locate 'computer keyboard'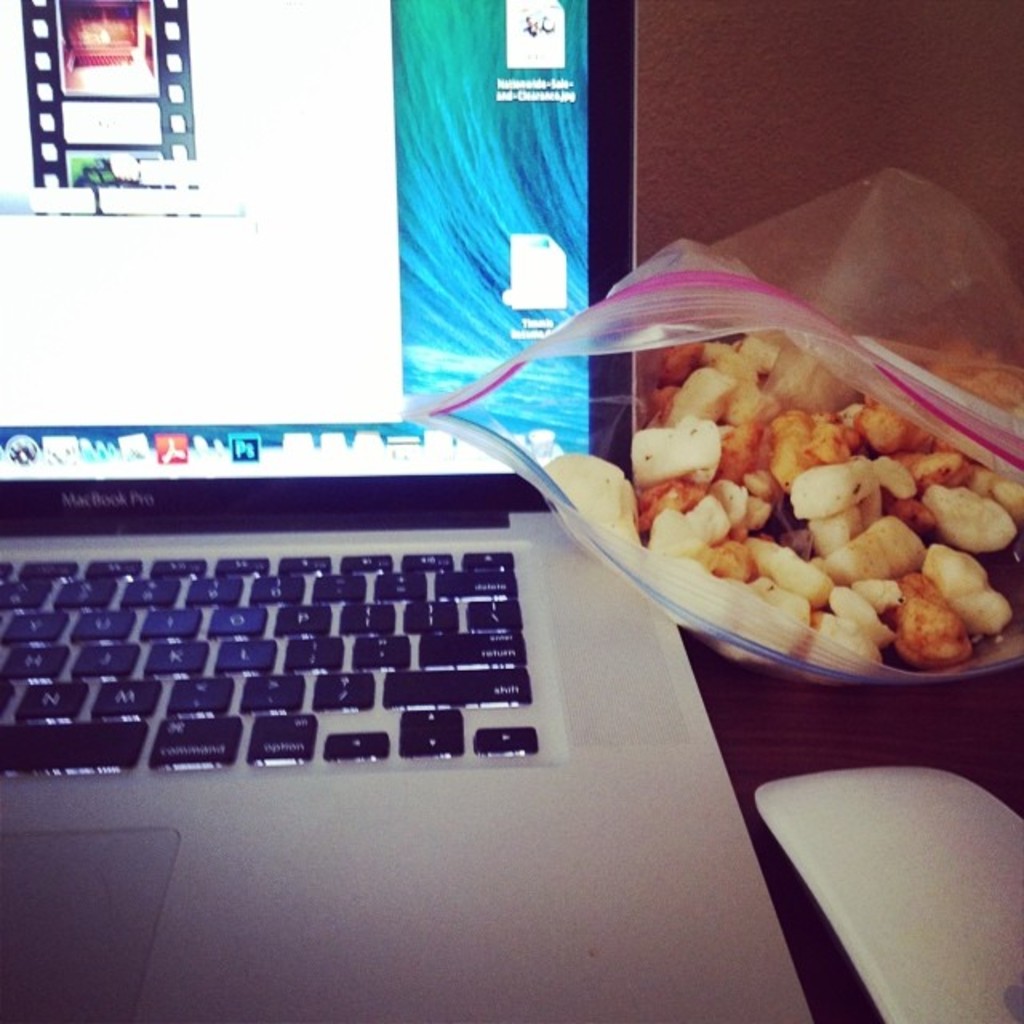
box(0, 546, 542, 781)
